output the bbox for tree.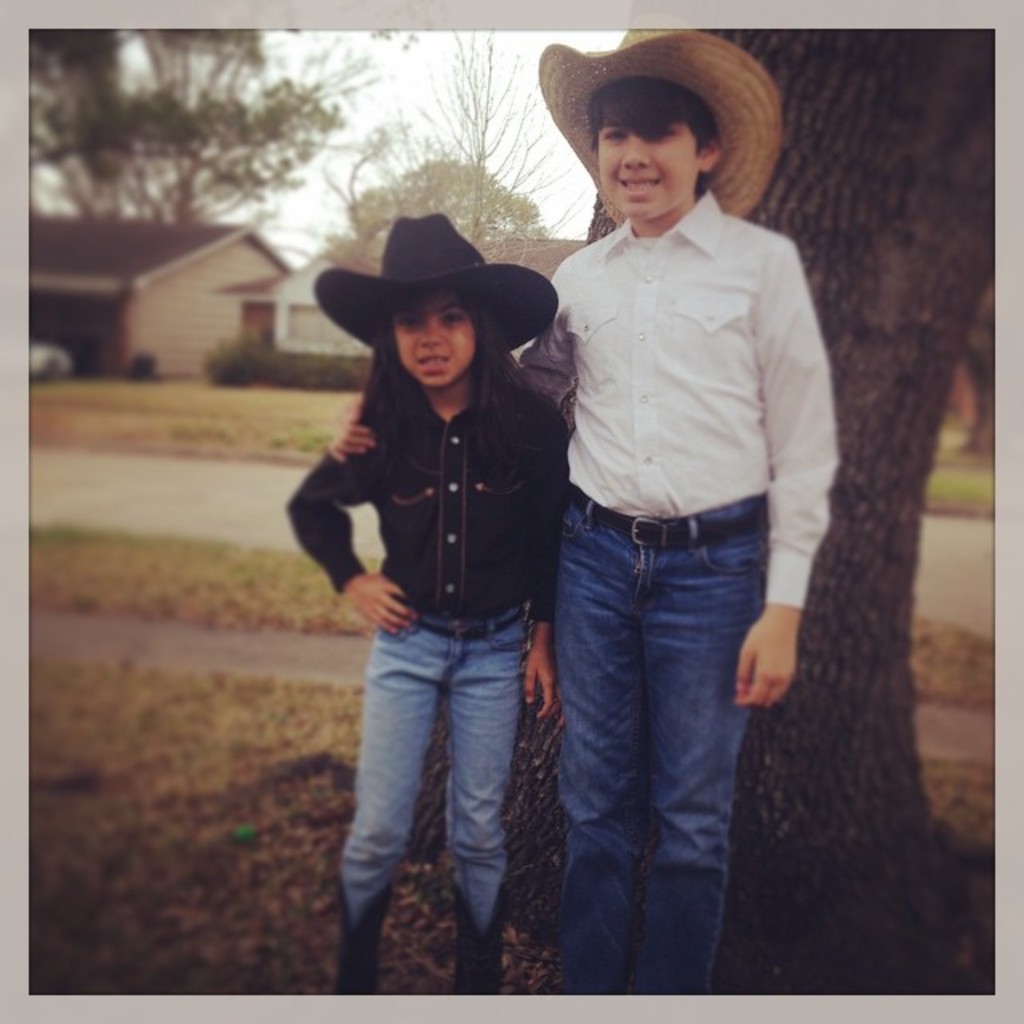
(left=410, top=29, right=592, bottom=262).
